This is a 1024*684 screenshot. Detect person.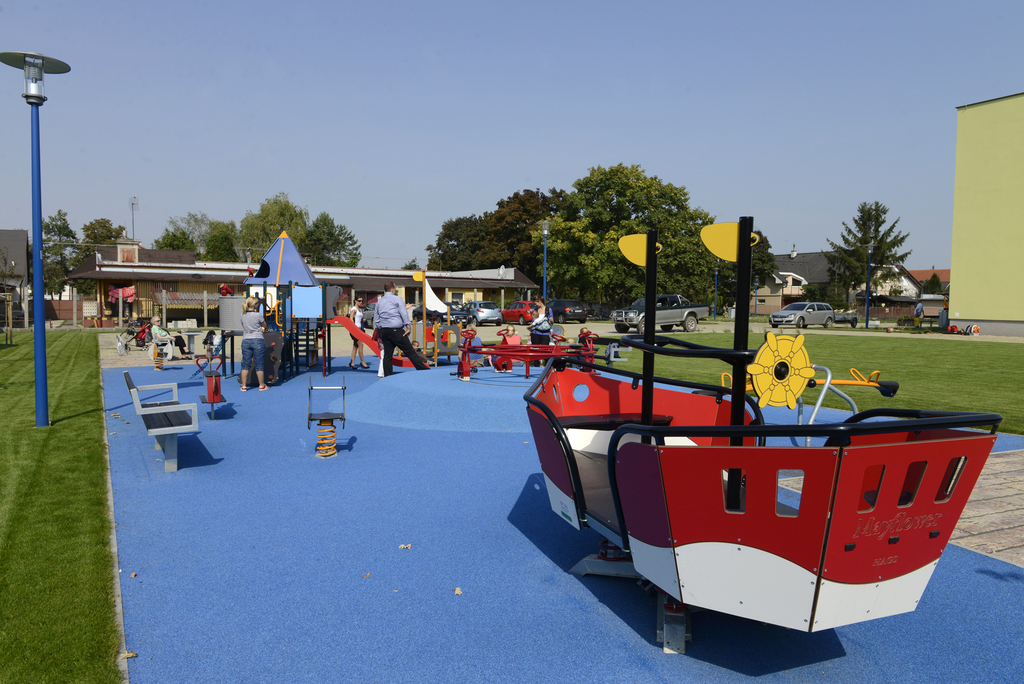
Rect(237, 297, 271, 392).
